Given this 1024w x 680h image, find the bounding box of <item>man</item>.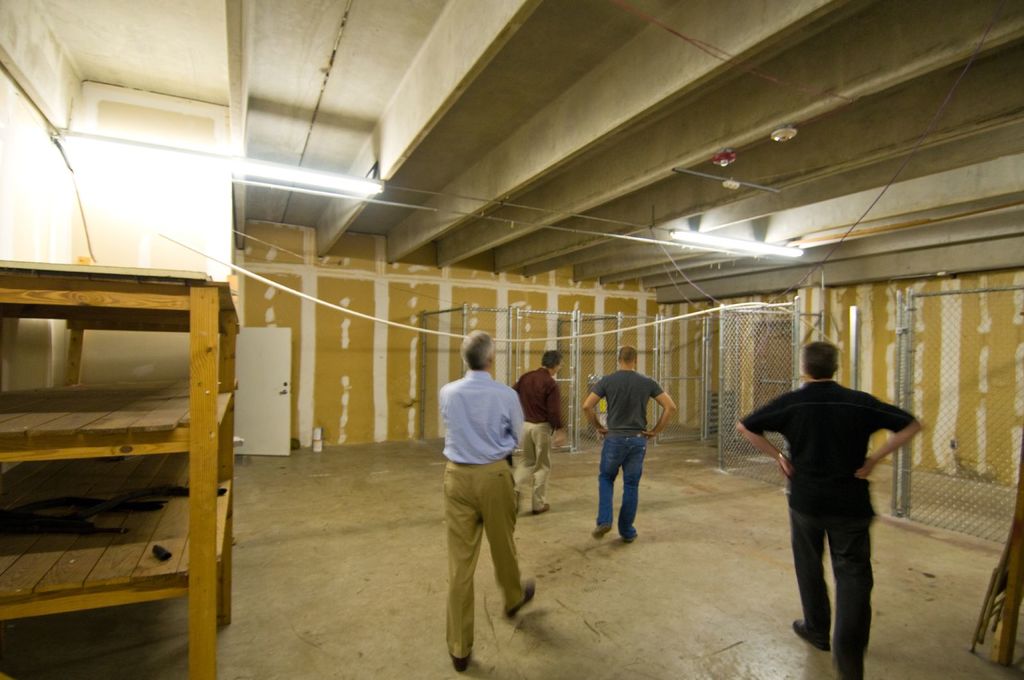
751:332:924:670.
